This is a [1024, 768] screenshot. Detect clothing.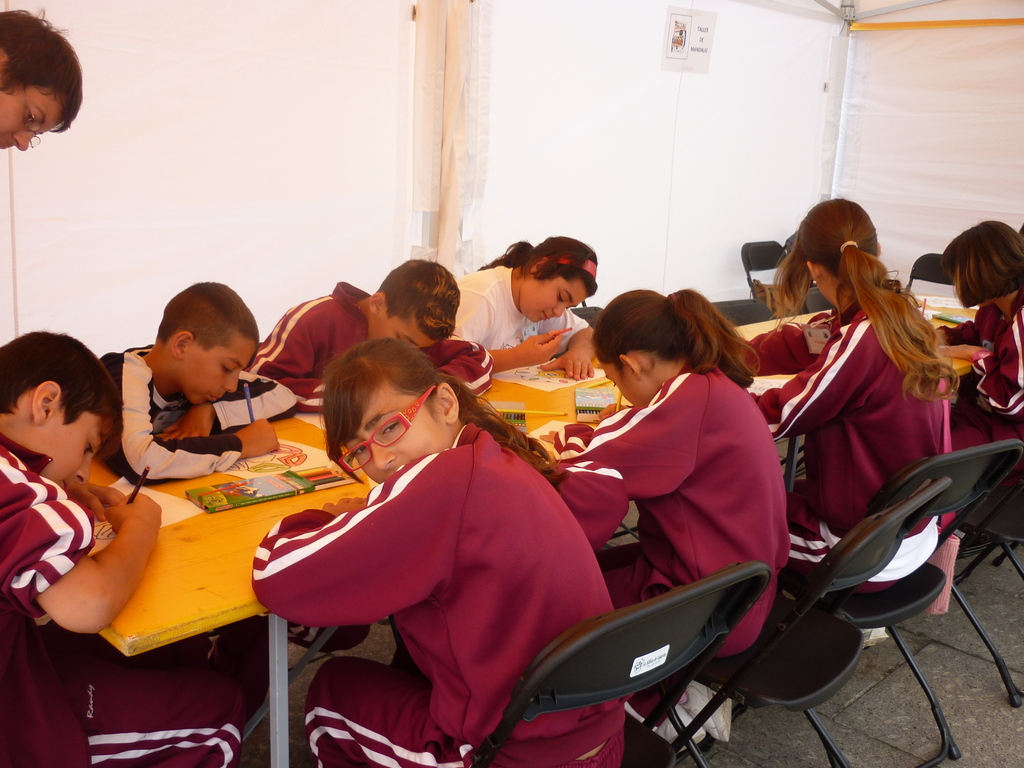
bbox=(456, 258, 593, 387).
